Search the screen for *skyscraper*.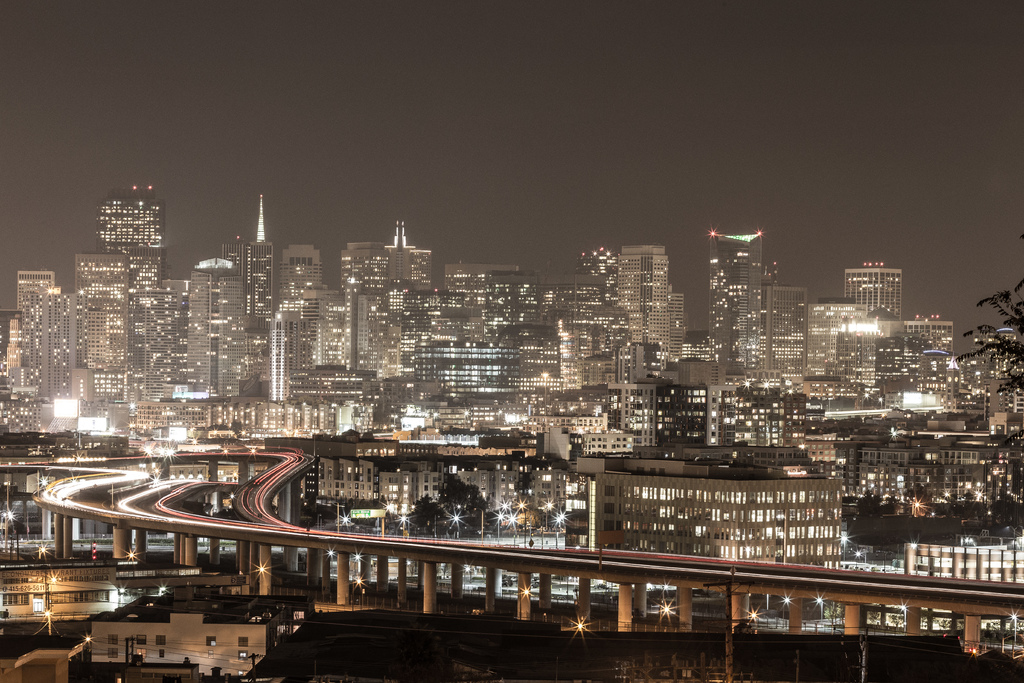
Found at rect(92, 177, 175, 280).
